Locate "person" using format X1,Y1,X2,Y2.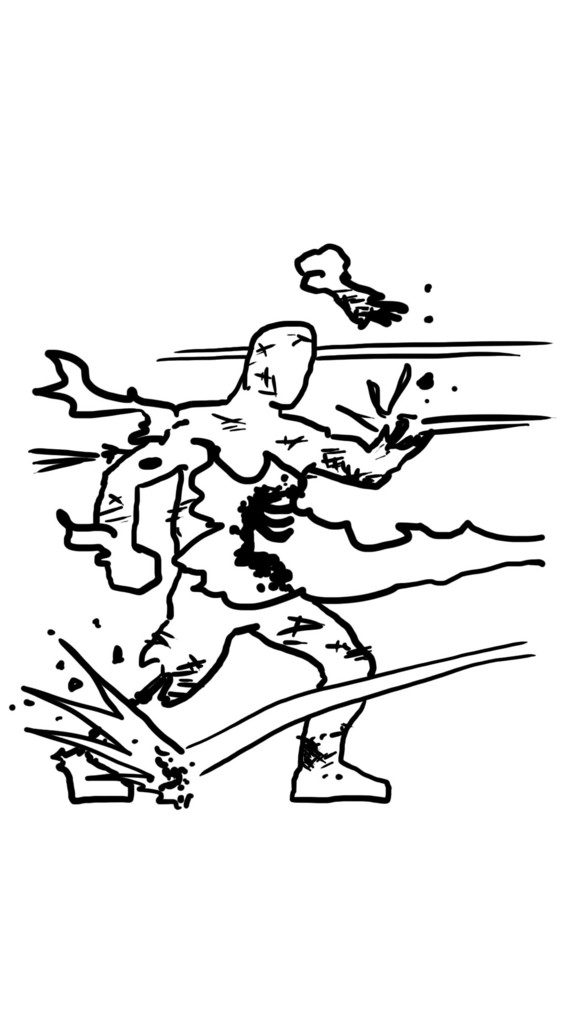
51,241,522,833.
